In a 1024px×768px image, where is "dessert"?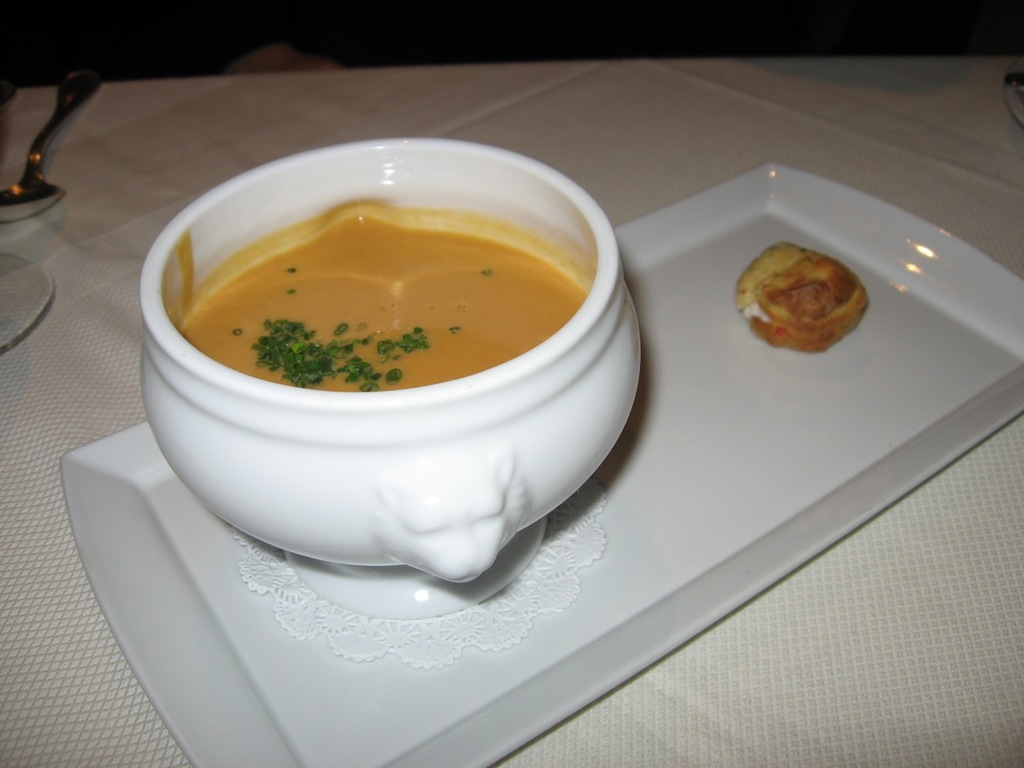
<box>188,206,592,386</box>.
